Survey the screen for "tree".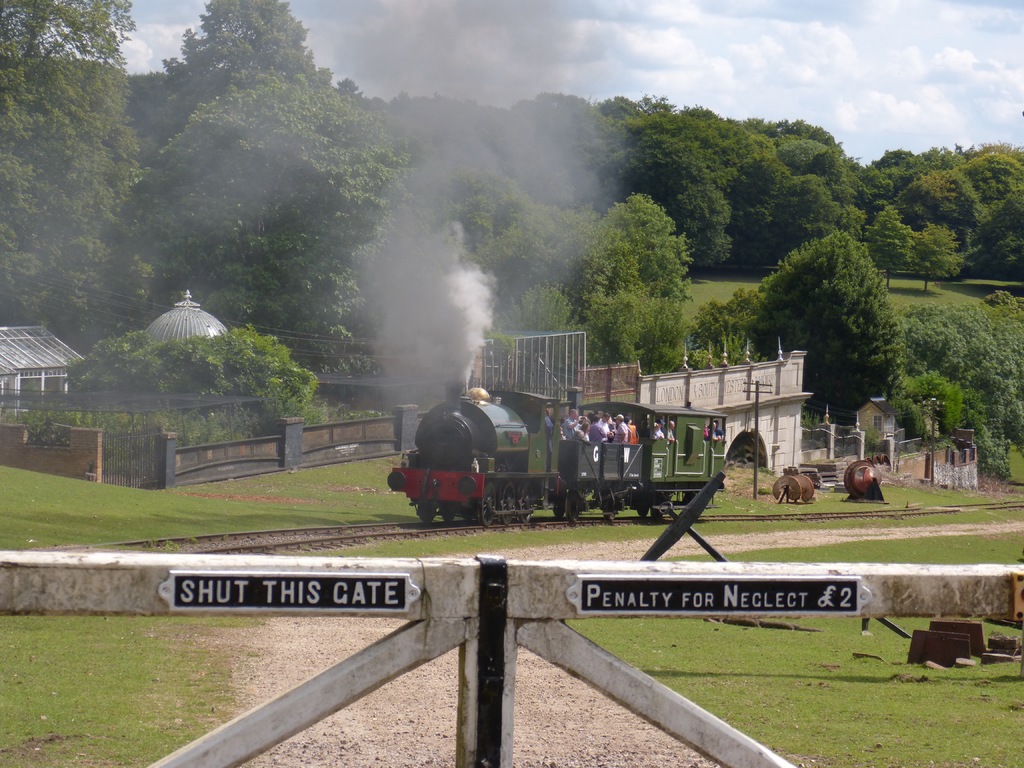
Survey found: locate(682, 98, 868, 241).
